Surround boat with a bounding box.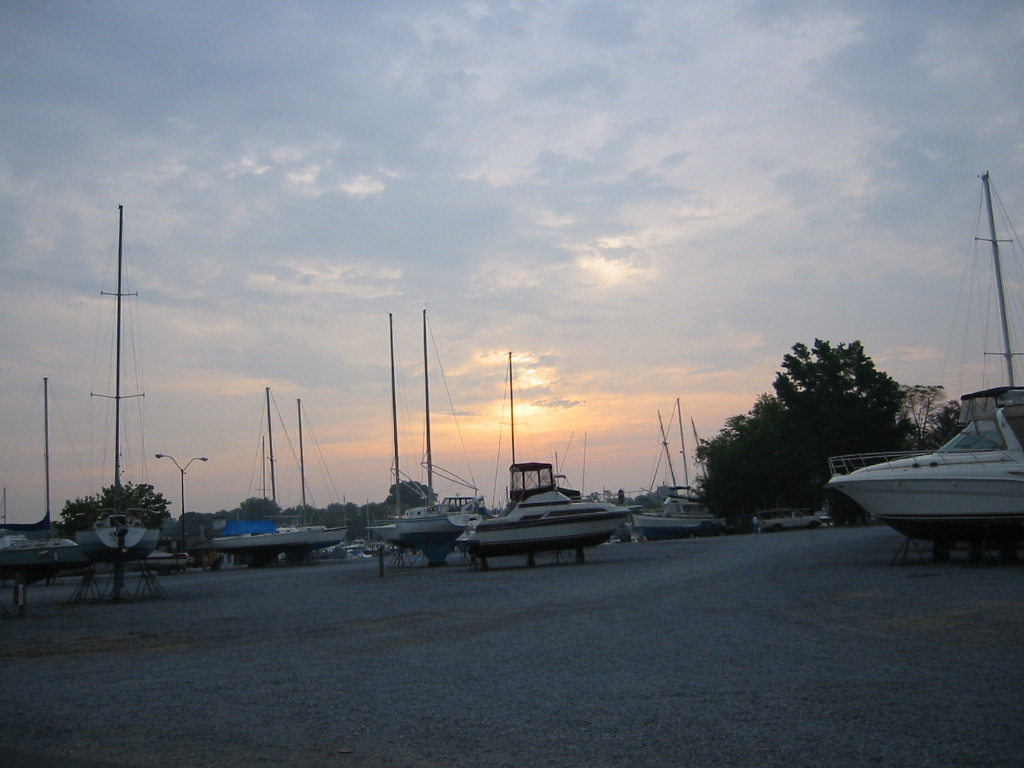
<box>453,352,640,559</box>.
